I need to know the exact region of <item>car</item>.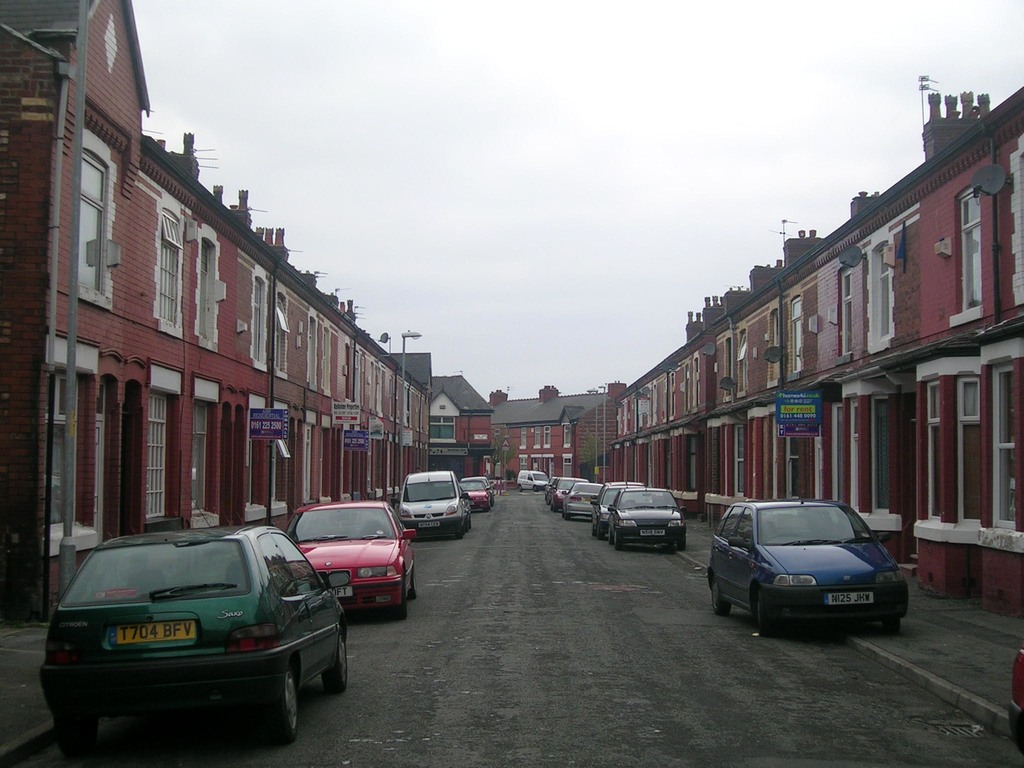
Region: (36, 525, 348, 742).
